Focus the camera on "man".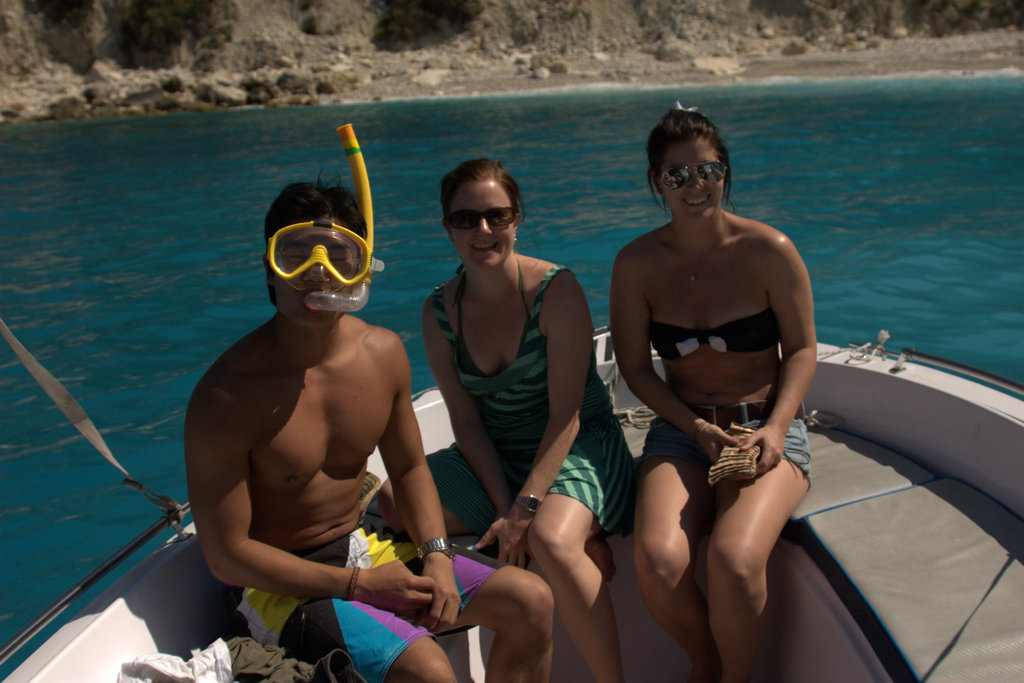
Focus region: pyautogui.locateOnScreen(182, 169, 556, 682).
